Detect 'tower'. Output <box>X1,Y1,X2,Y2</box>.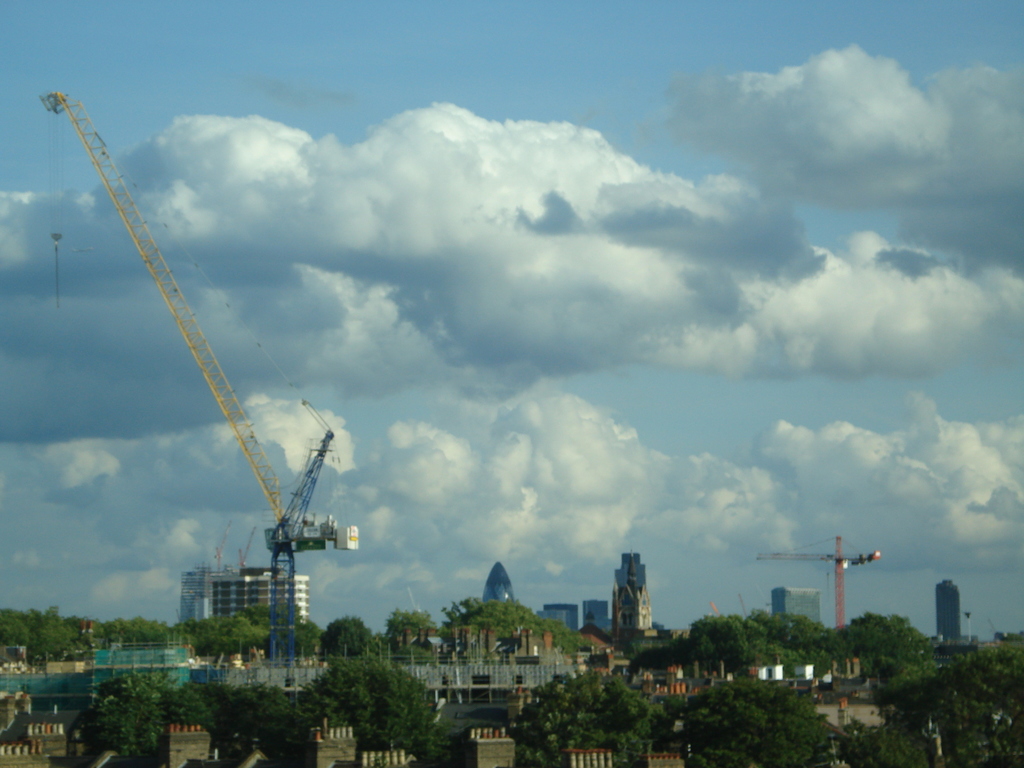
<box>481,565,515,600</box>.
